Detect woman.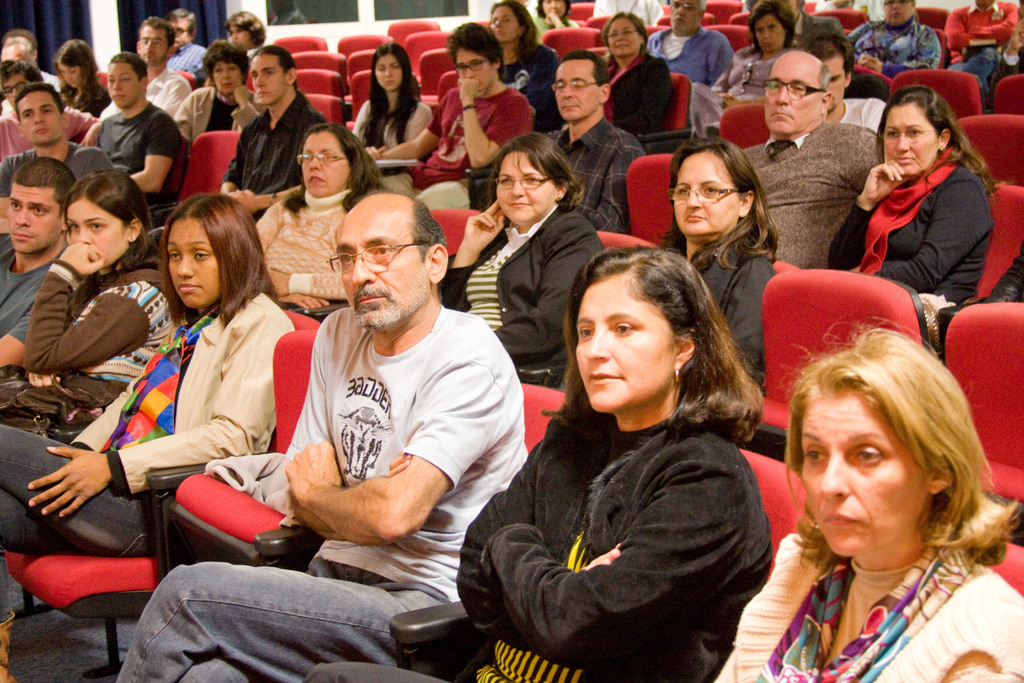
Detected at {"x1": 536, "y1": 0, "x2": 567, "y2": 37}.
